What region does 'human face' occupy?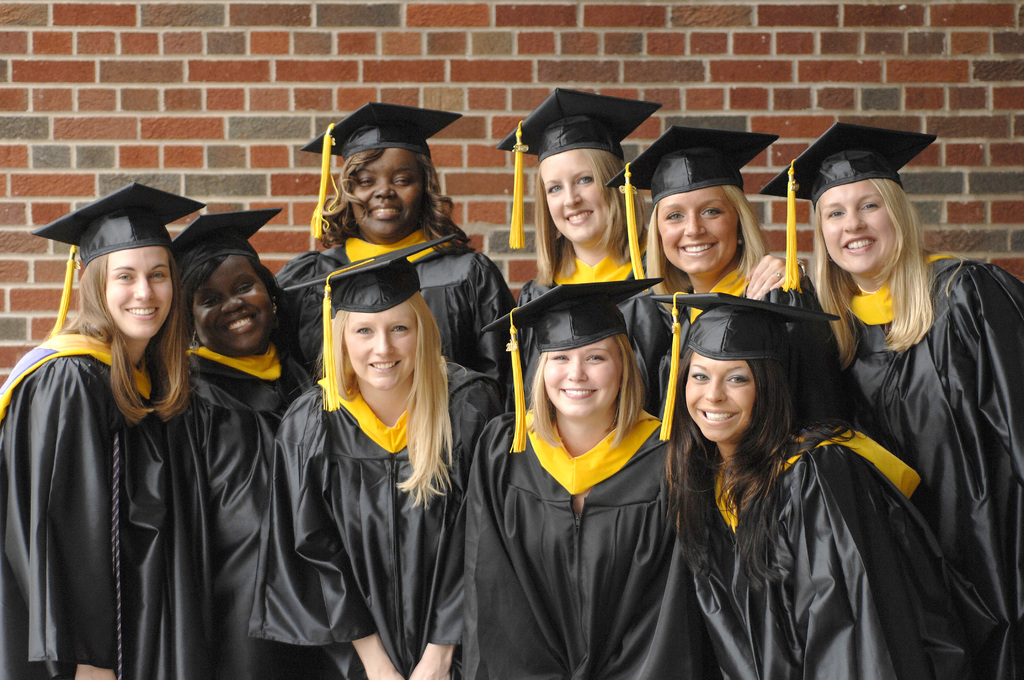
650 184 745 273.
